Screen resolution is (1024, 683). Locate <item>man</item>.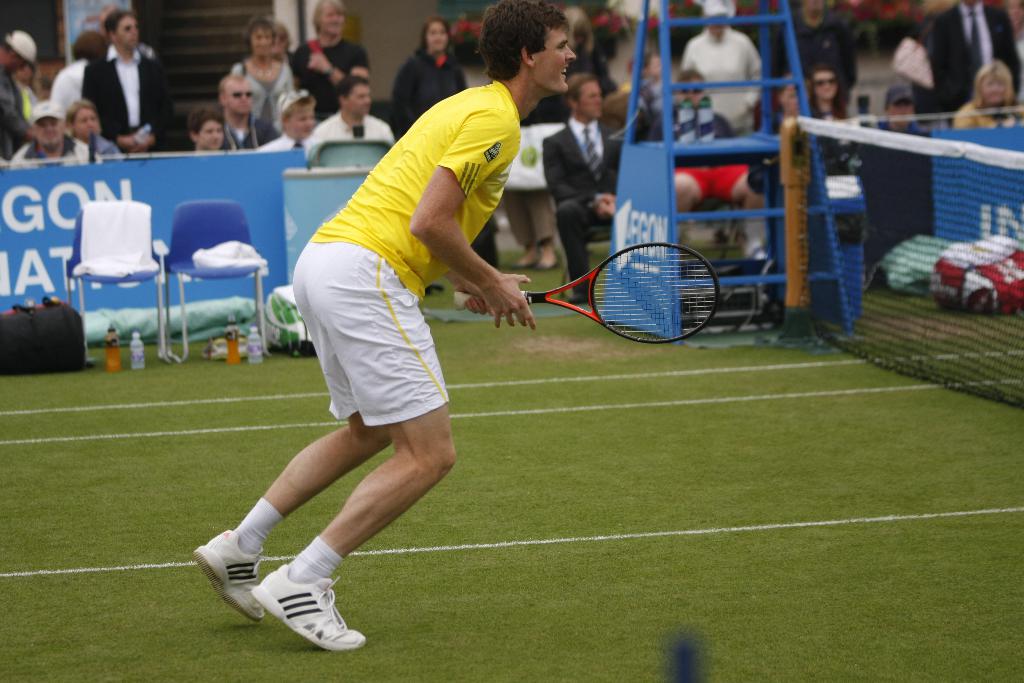
left=0, top=31, right=42, bottom=157.
